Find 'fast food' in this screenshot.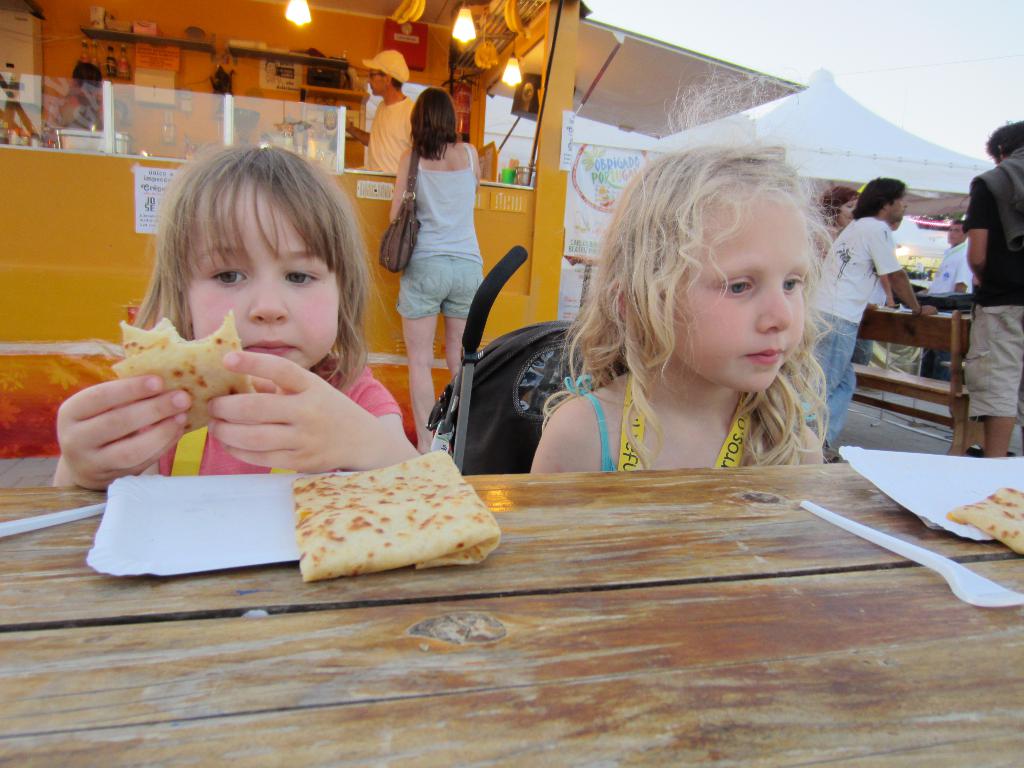
The bounding box for 'fast food' is <box>948,488,1023,557</box>.
